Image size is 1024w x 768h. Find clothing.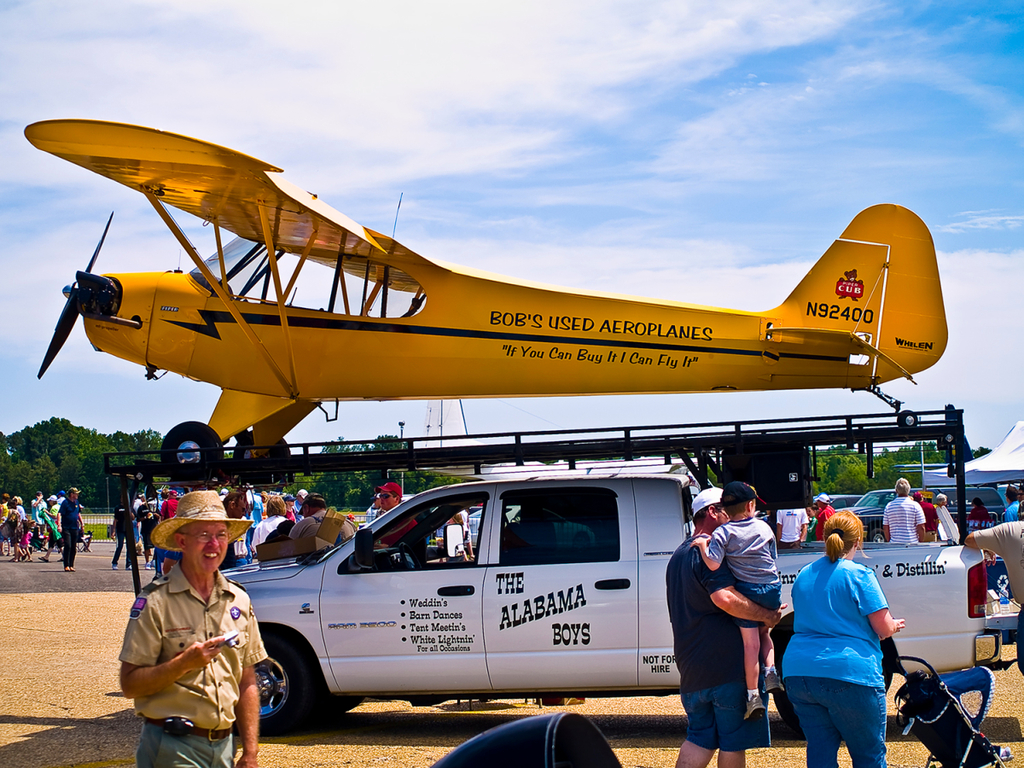
l=888, t=495, r=925, b=546.
